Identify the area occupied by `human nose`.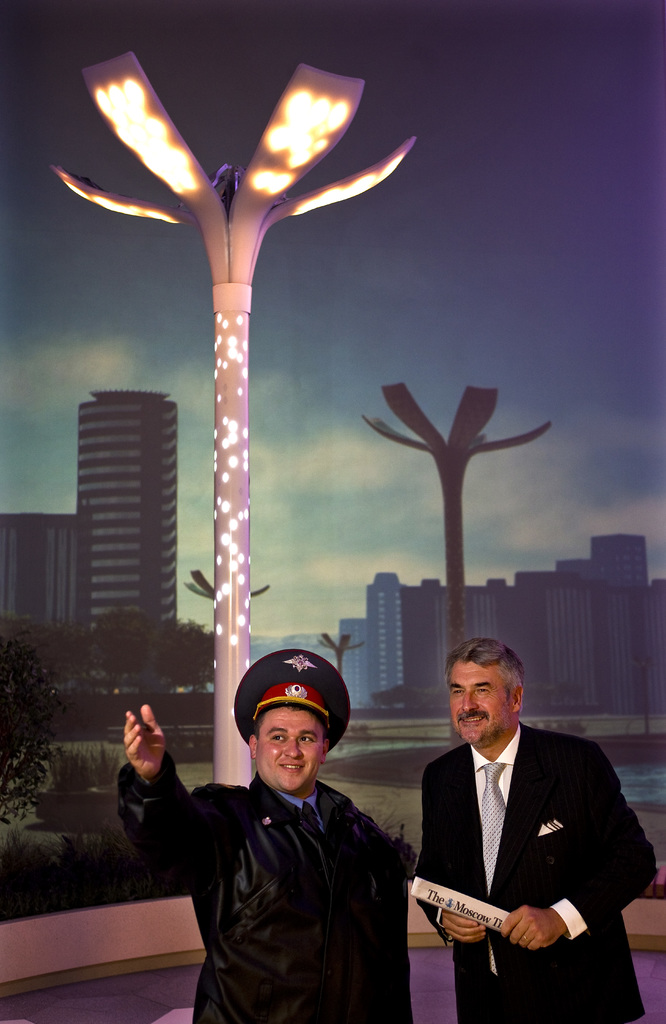
Area: (456, 690, 482, 714).
